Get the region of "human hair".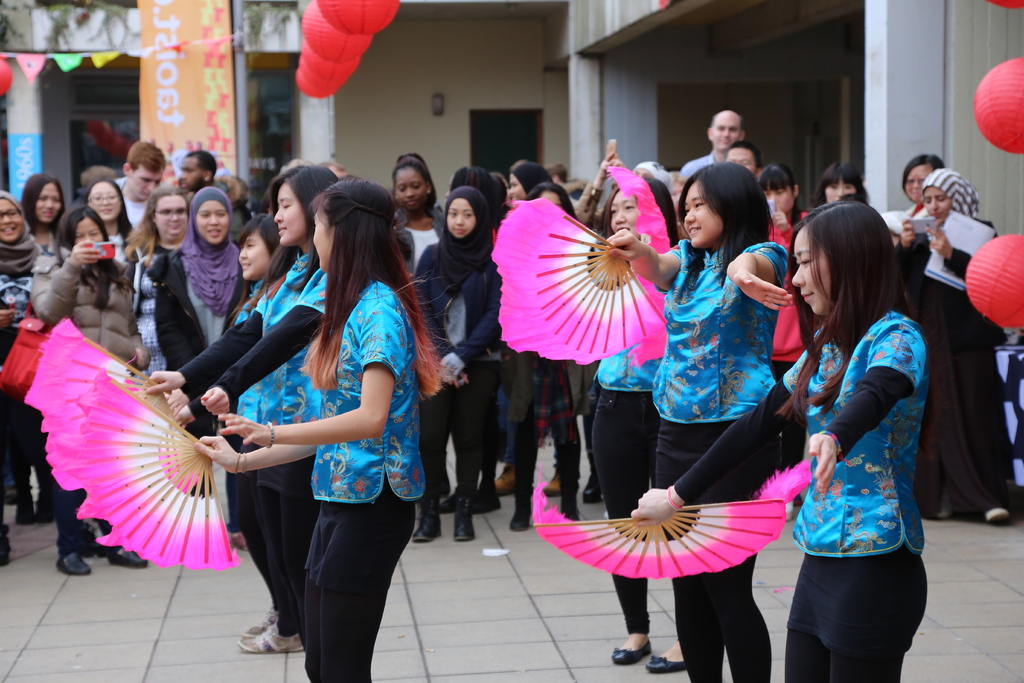
x1=803, y1=193, x2=911, y2=384.
